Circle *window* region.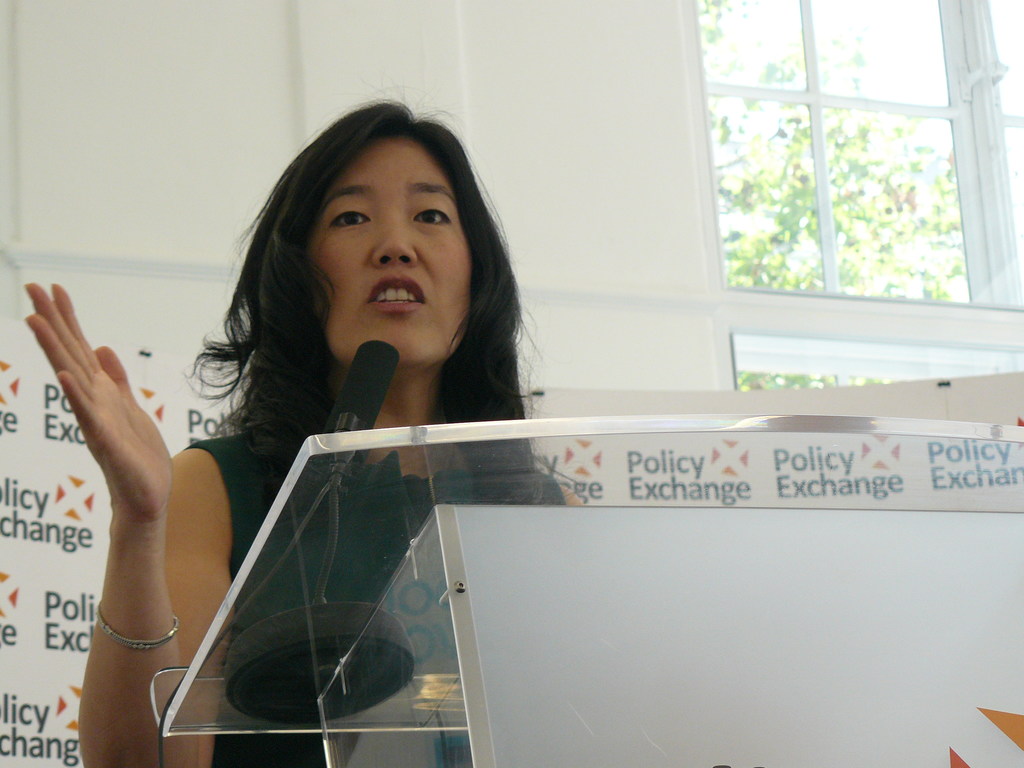
Region: 674/0/1023/396.
